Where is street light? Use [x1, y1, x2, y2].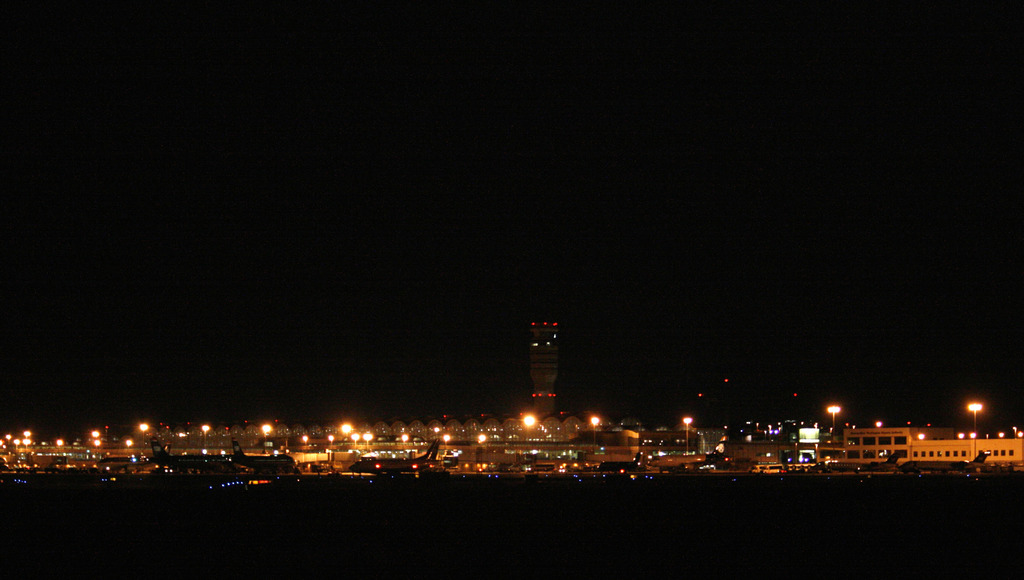
[139, 423, 150, 446].
